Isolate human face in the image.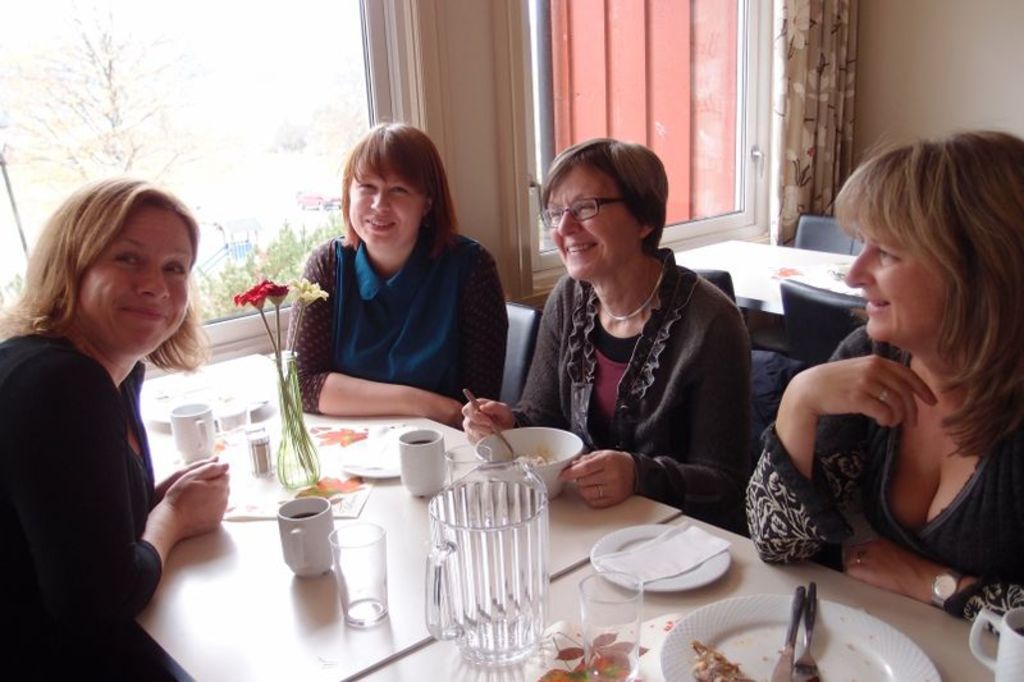
Isolated region: select_region(348, 164, 419, 253).
